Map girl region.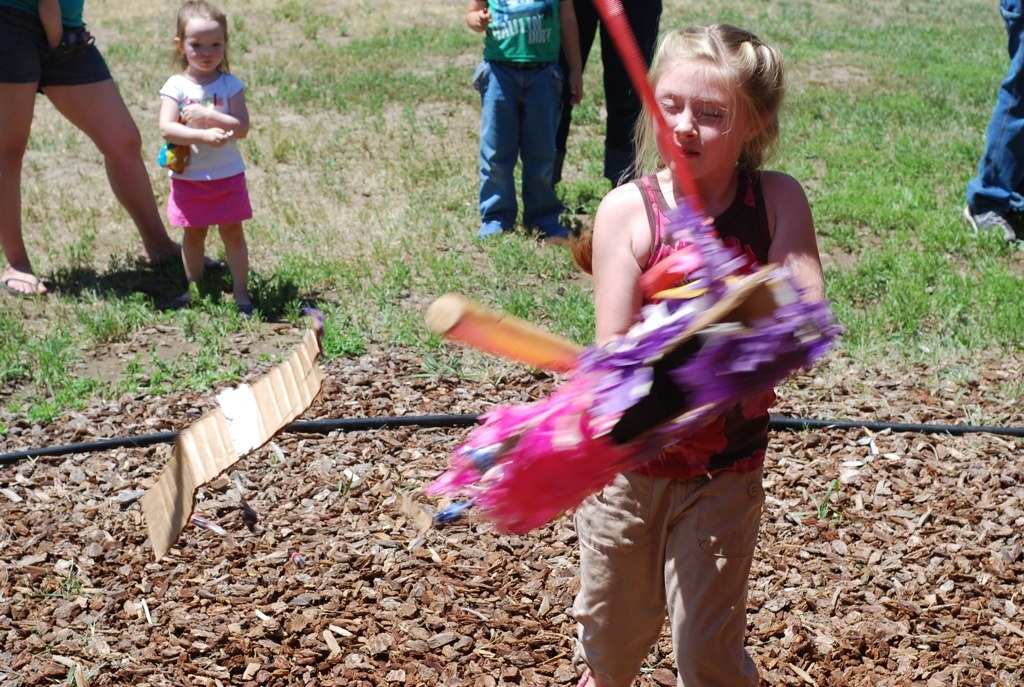
Mapped to 571,20,831,686.
